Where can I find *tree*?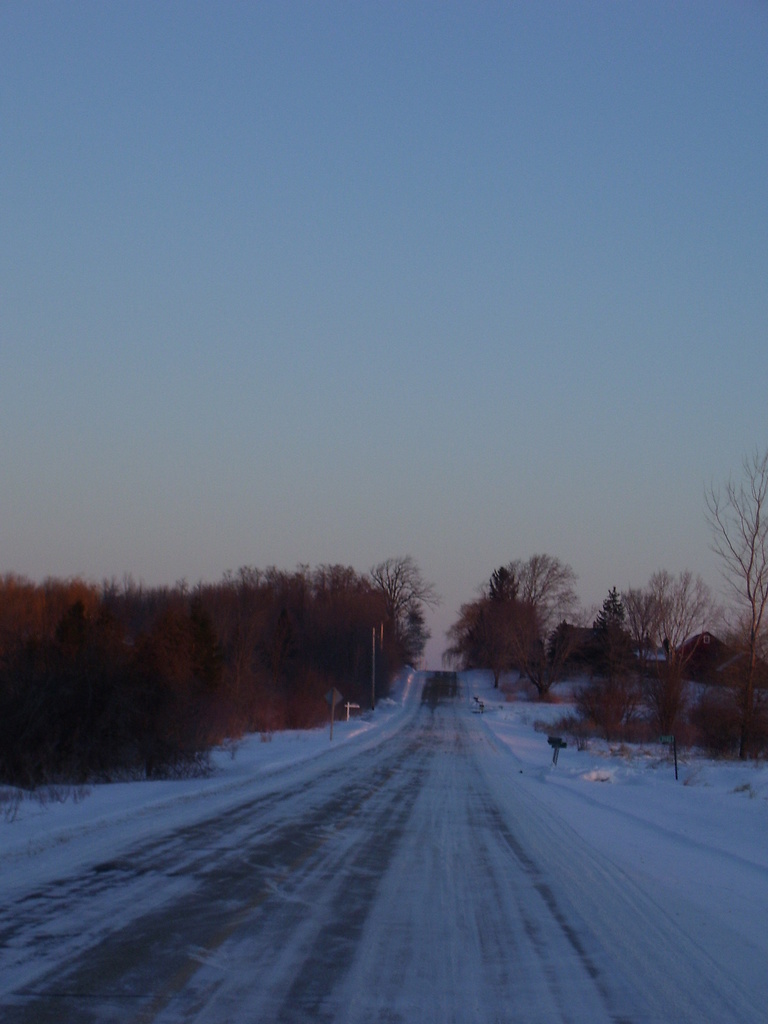
You can find it at [364,560,438,672].
